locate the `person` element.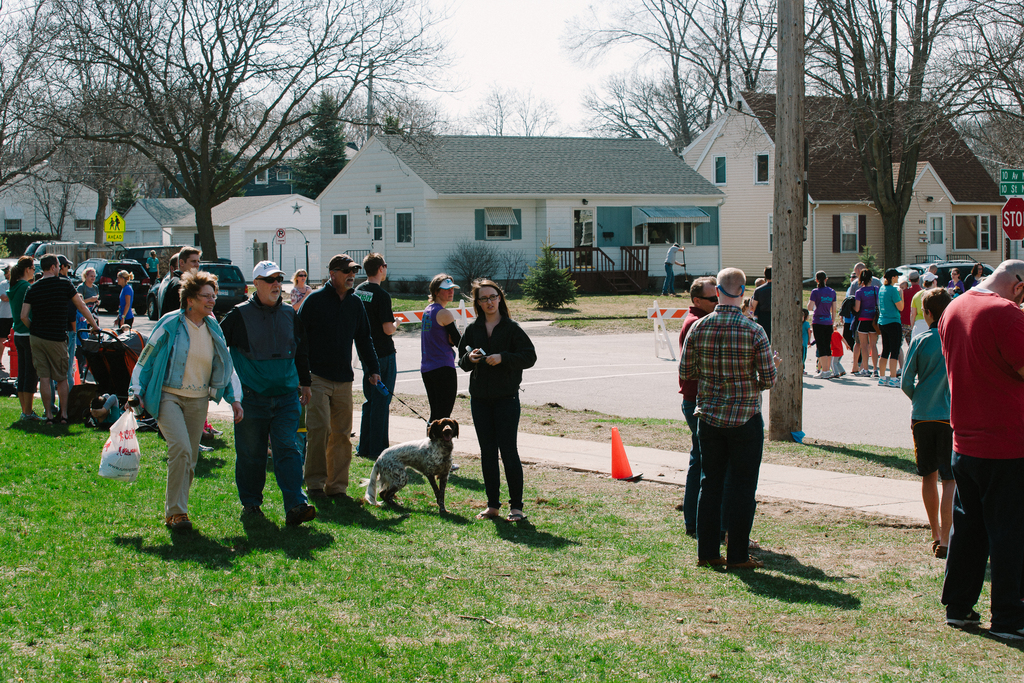
Element bbox: x1=675 y1=265 x2=782 y2=568.
